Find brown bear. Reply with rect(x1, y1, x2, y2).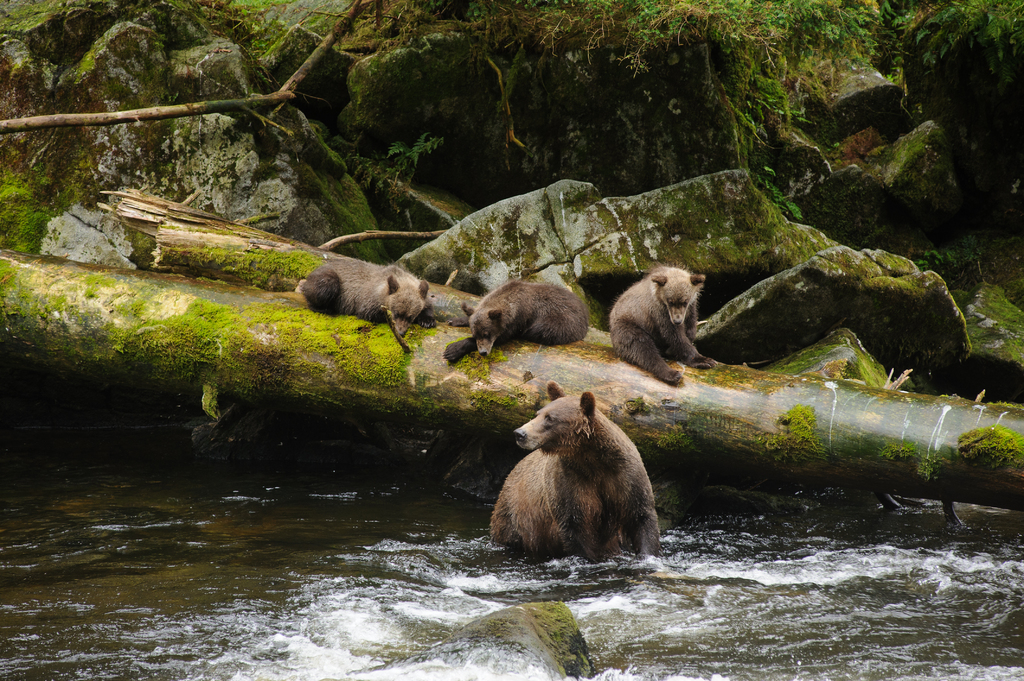
rect(486, 377, 664, 568).
